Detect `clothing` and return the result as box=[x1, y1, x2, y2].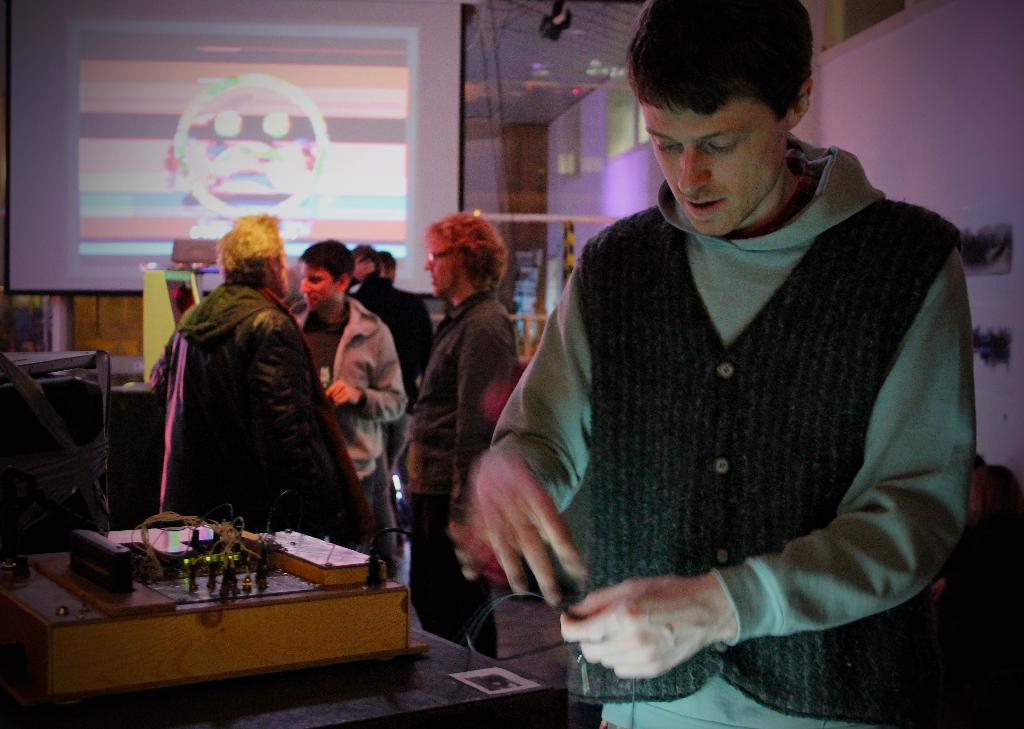
box=[144, 278, 388, 568].
